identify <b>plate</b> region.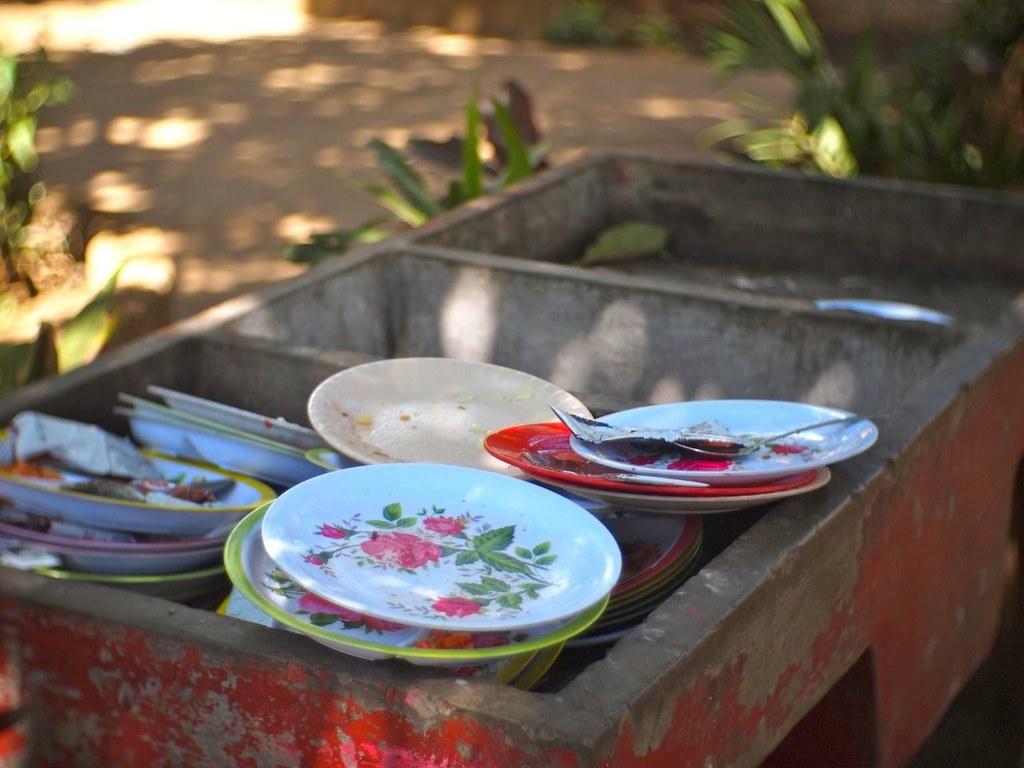
Region: (left=306, top=343, right=615, bottom=475).
